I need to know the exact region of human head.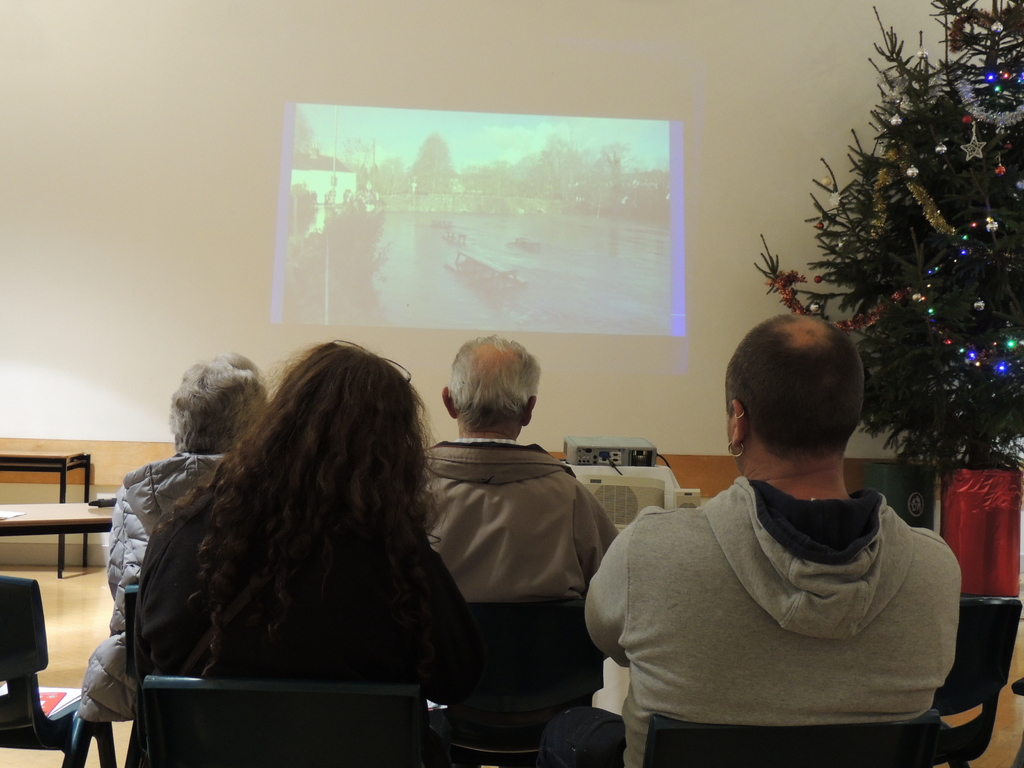
Region: (x1=438, y1=333, x2=551, y2=452).
